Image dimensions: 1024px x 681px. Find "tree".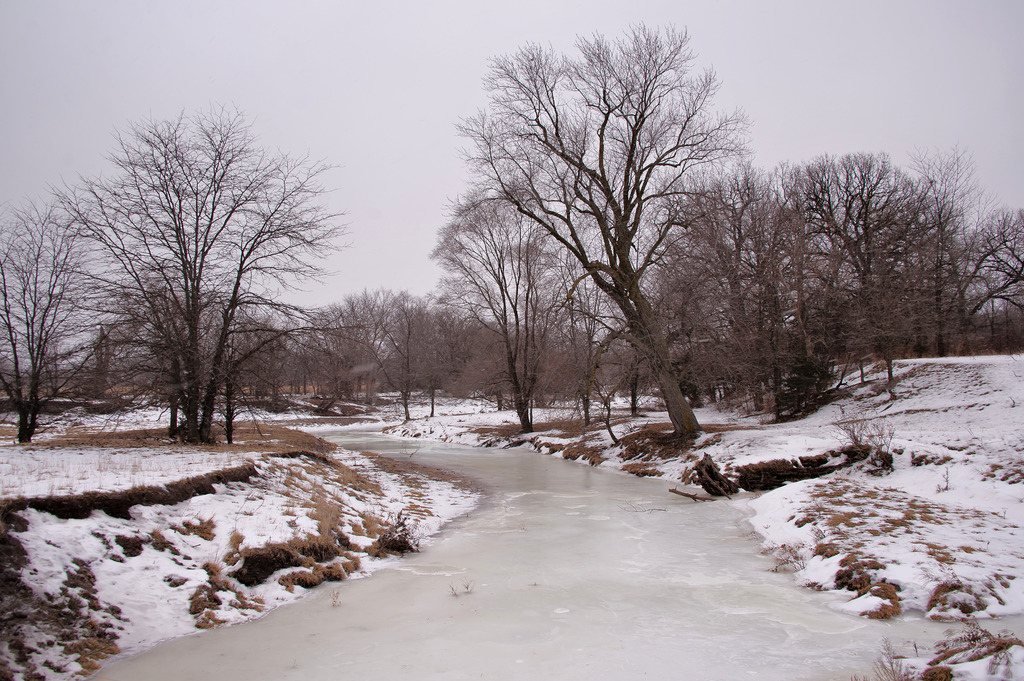
(left=815, top=156, right=1023, bottom=381).
